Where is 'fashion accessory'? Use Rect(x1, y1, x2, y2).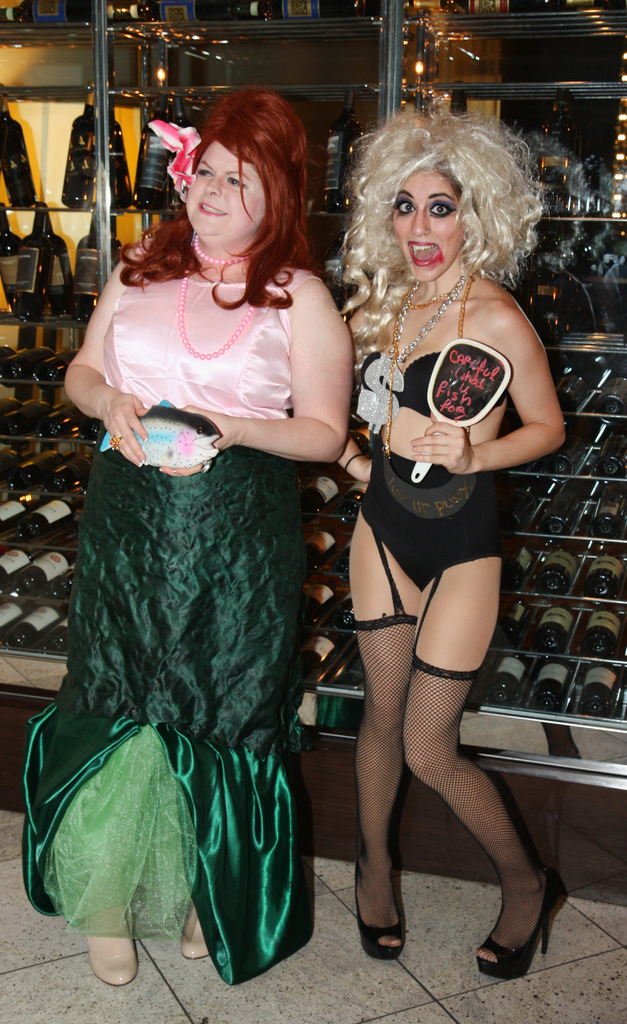
Rect(108, 436, 122, 450).
